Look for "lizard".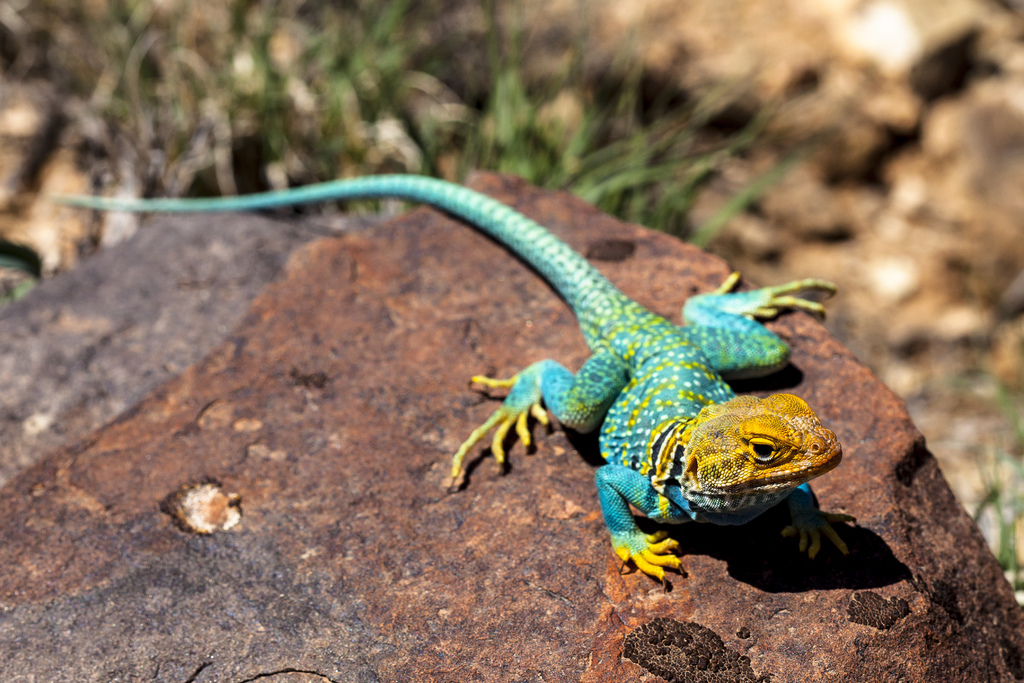
Found: left=58, top=165, right=846, bottom=582.
